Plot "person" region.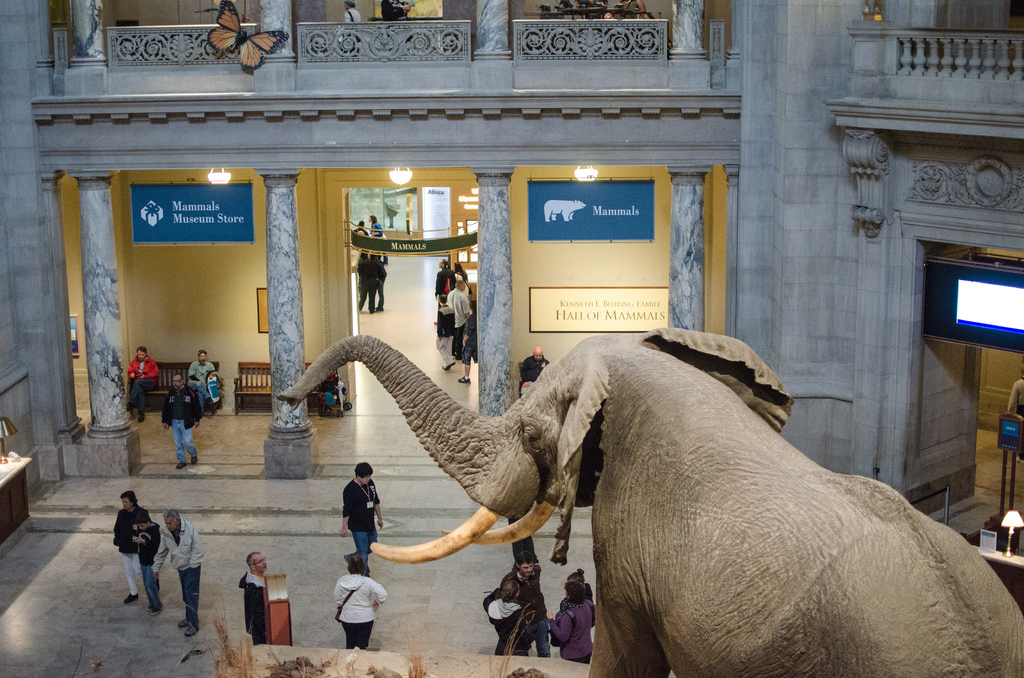
Plotted at {"left": 340, "top": 458, "right": 382, "bottom": 571}.
